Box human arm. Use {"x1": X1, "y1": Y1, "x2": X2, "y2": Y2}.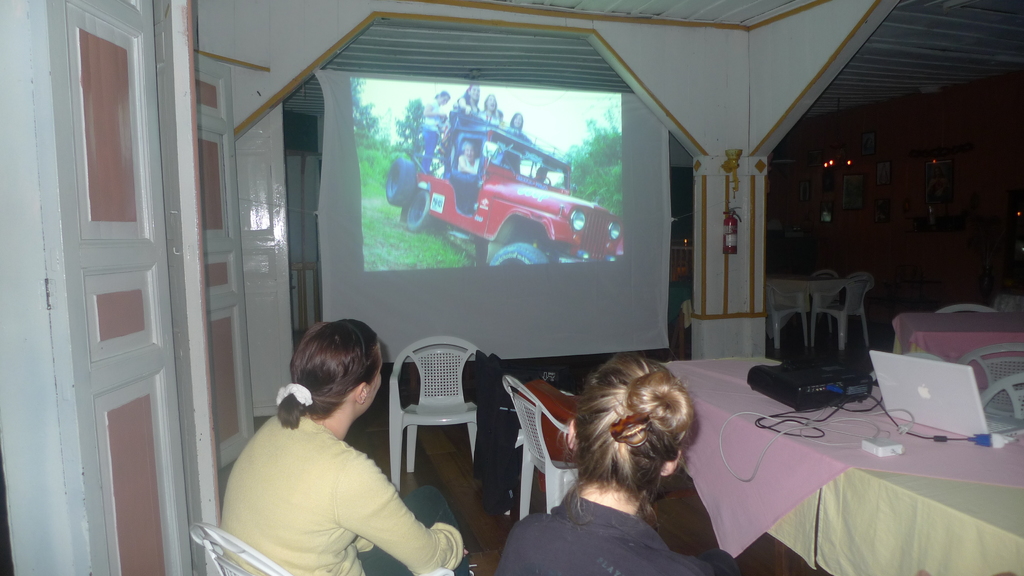
{"x1": 266, "y1": 420, "x2": 441, "y2": 569}.
